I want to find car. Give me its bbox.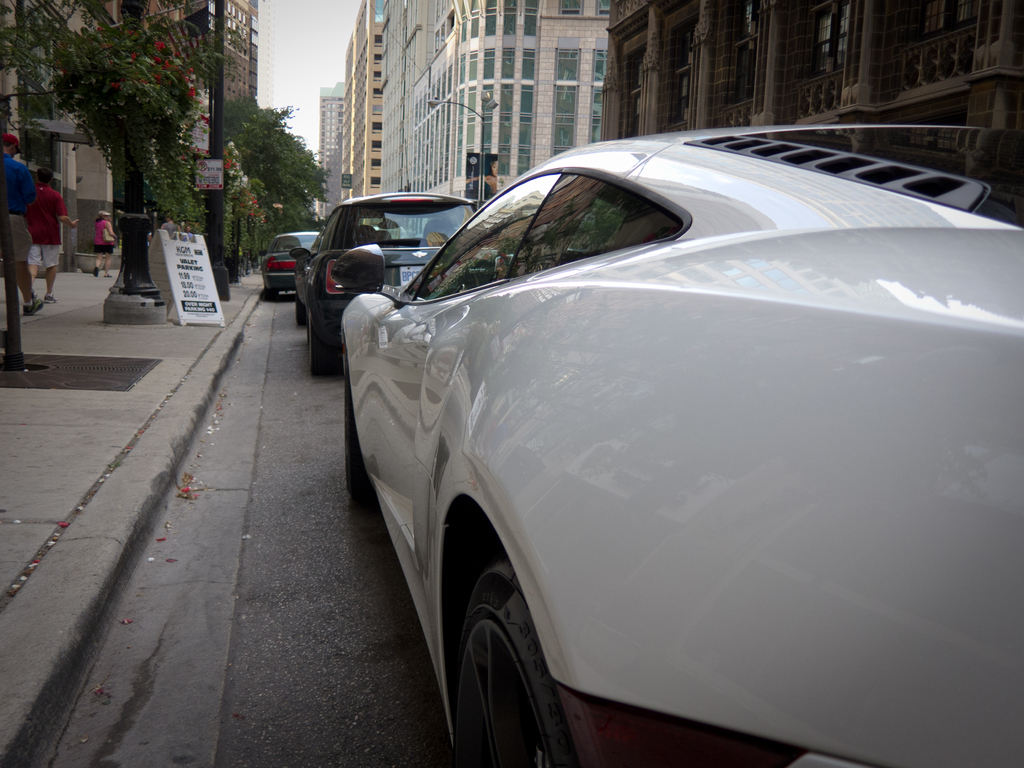
locate(300, 133, 1011, 765).
